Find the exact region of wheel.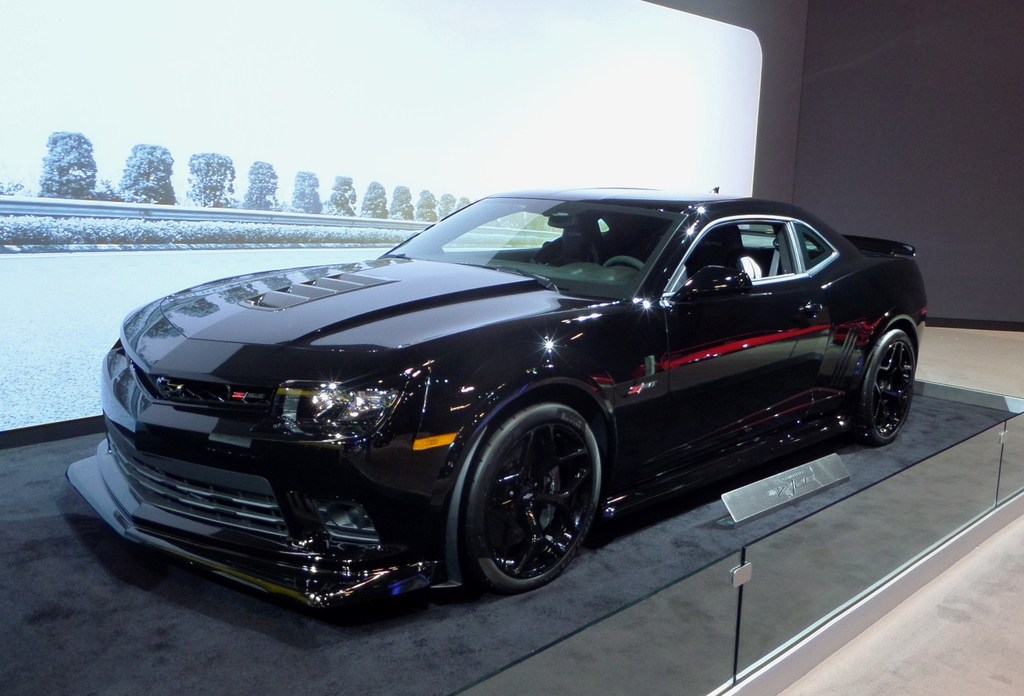
Exact region: {"x1": 860, "y1": 330, "x2": 914, "y2": 441}.
